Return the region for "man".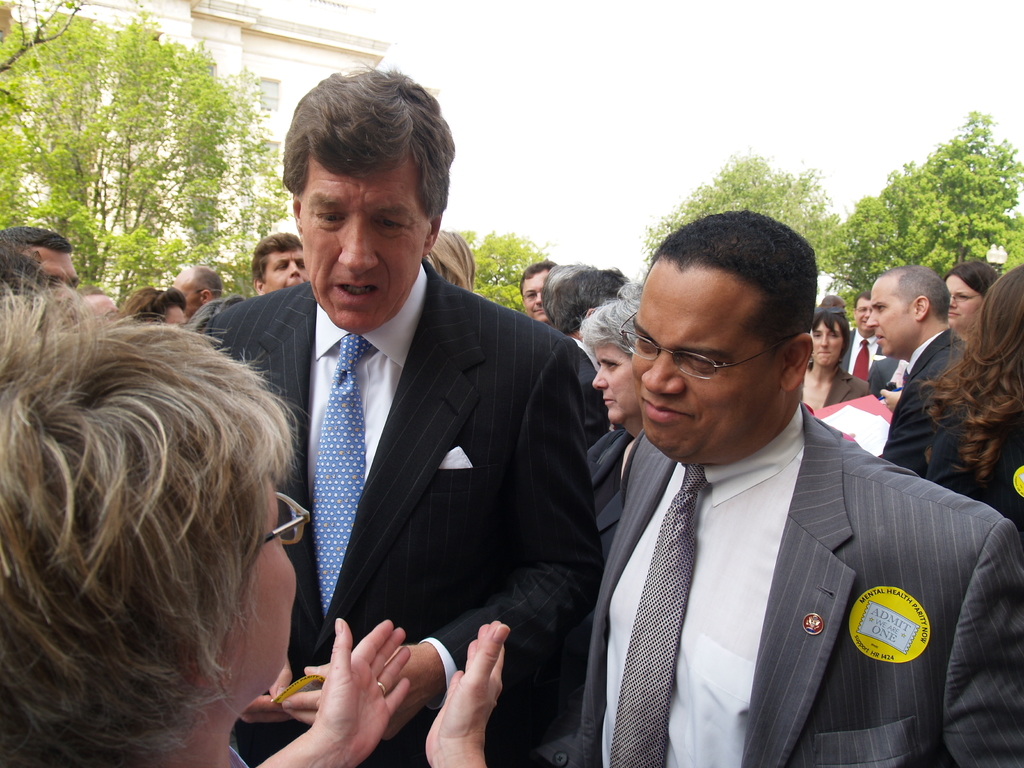
<region>547, 216, 995, 766</region>.
